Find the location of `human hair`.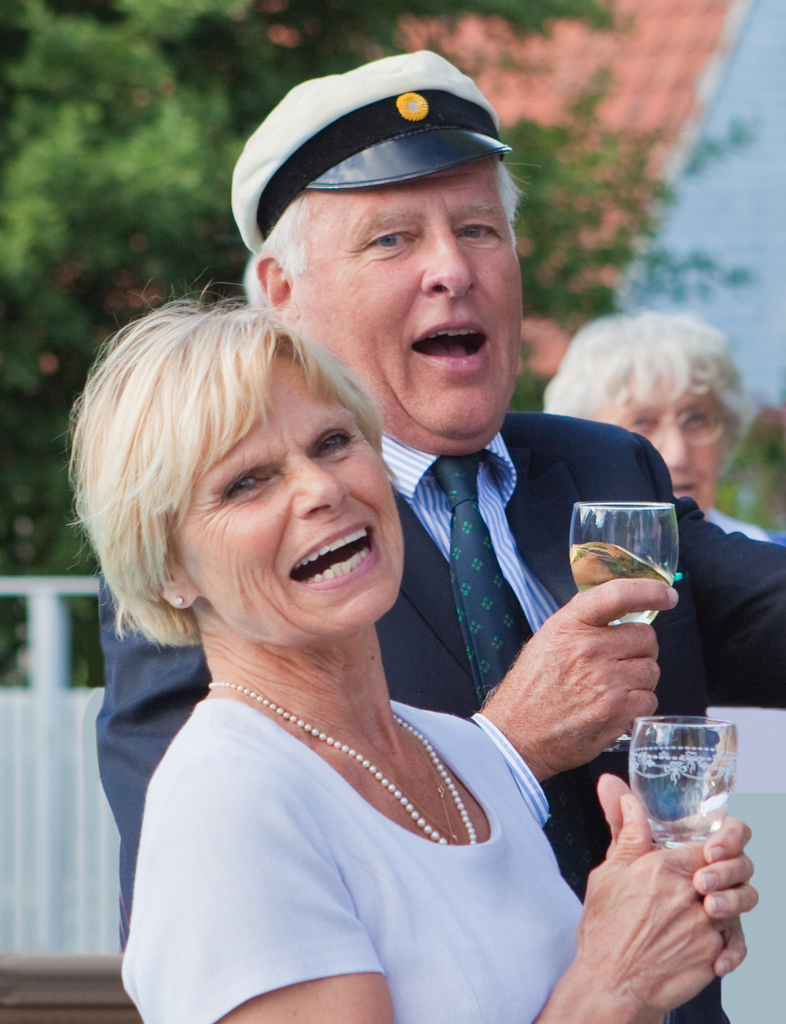
Location: <bbox>544, 309, 757, 423</bbox>.
